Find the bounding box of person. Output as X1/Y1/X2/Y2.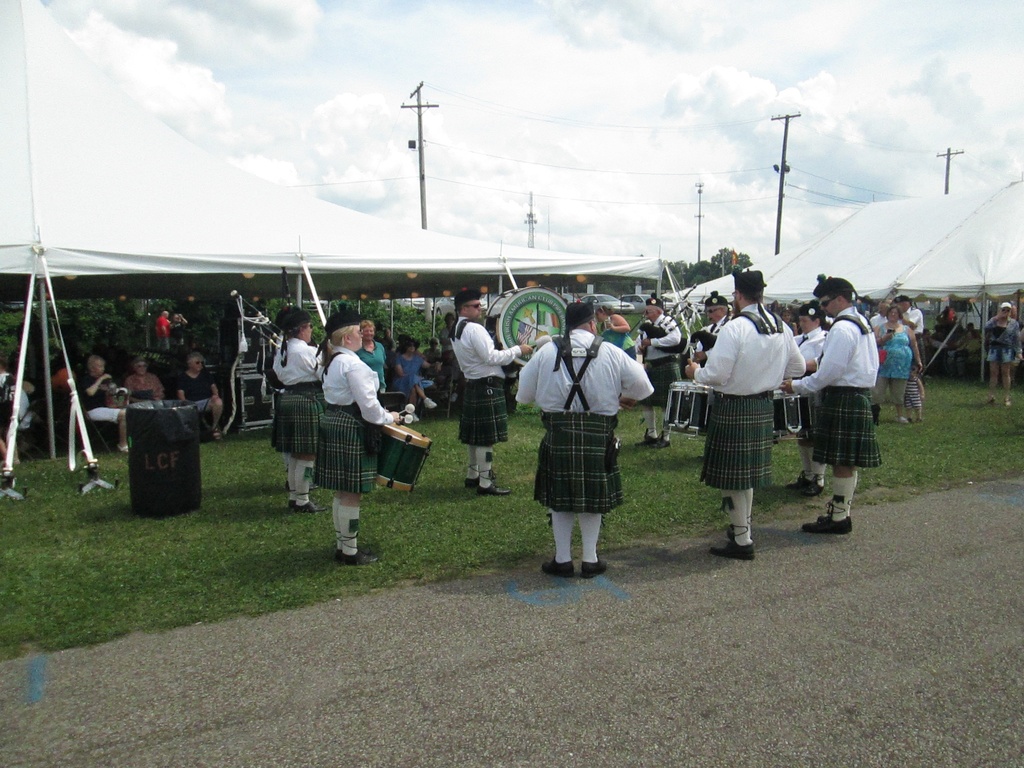
171/312/187/348.
